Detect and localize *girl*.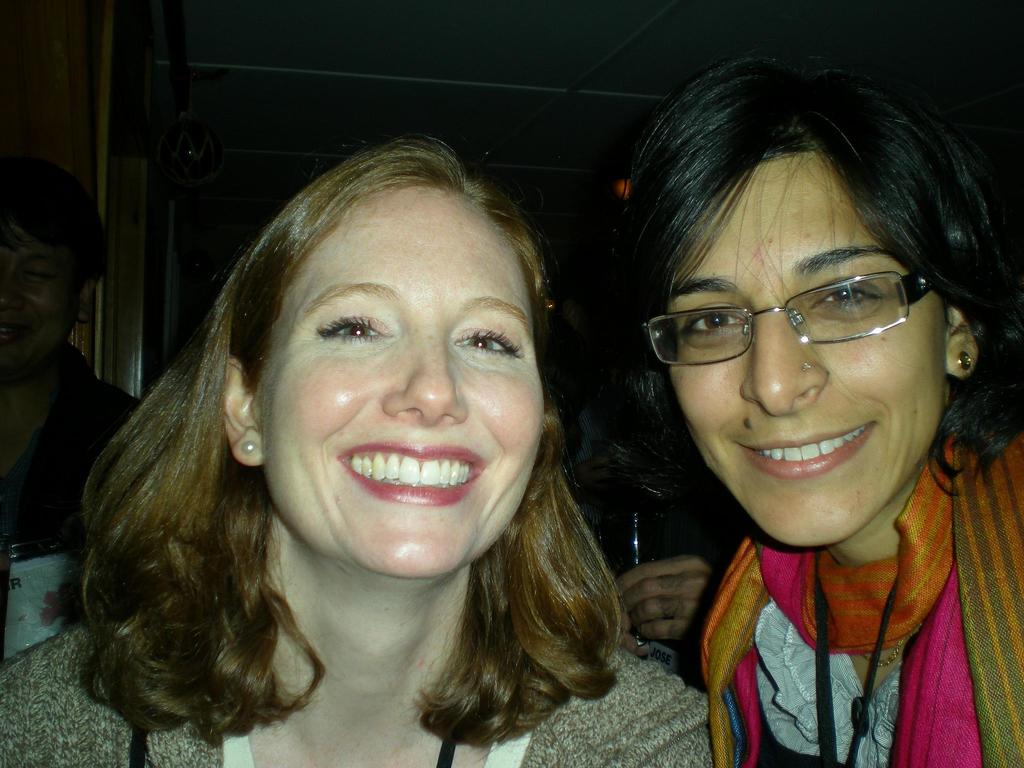
Localized at bbox=[1, 126, 727, 767].
